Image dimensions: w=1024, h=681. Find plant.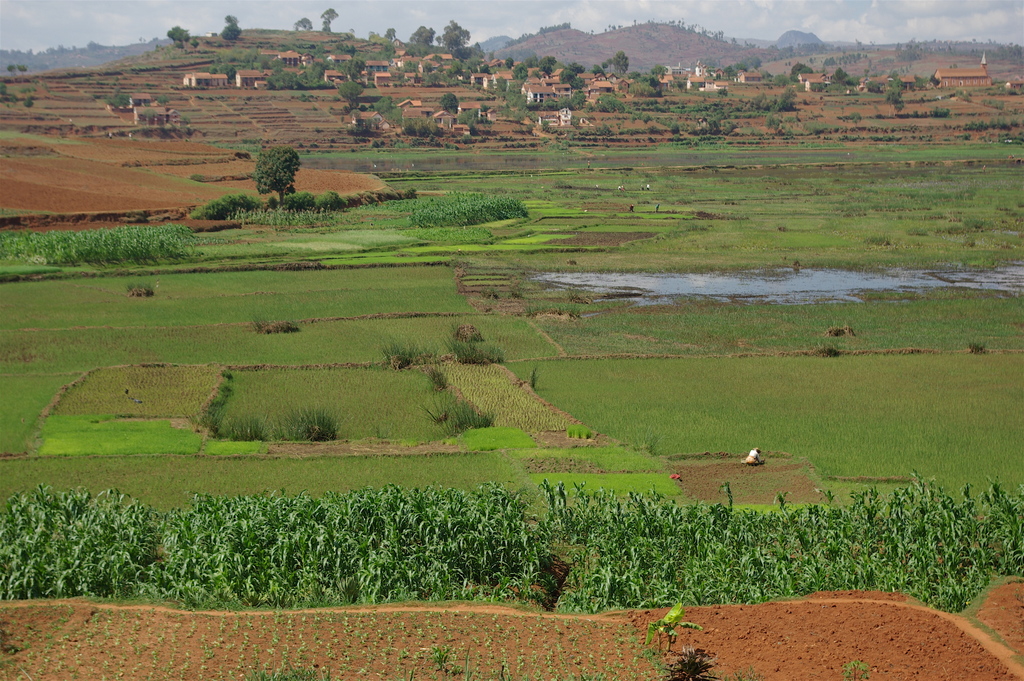
bbox=(643, 598, 712, 656).
